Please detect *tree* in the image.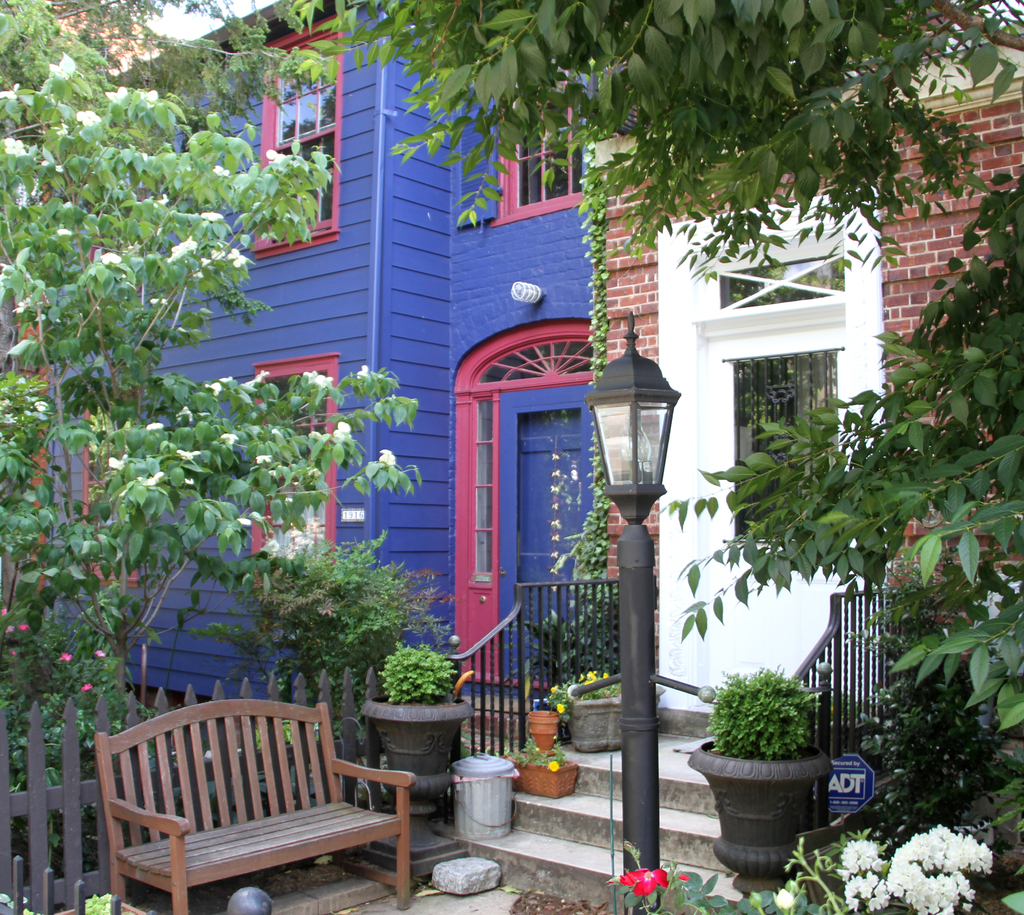
270,7,1023,281.
